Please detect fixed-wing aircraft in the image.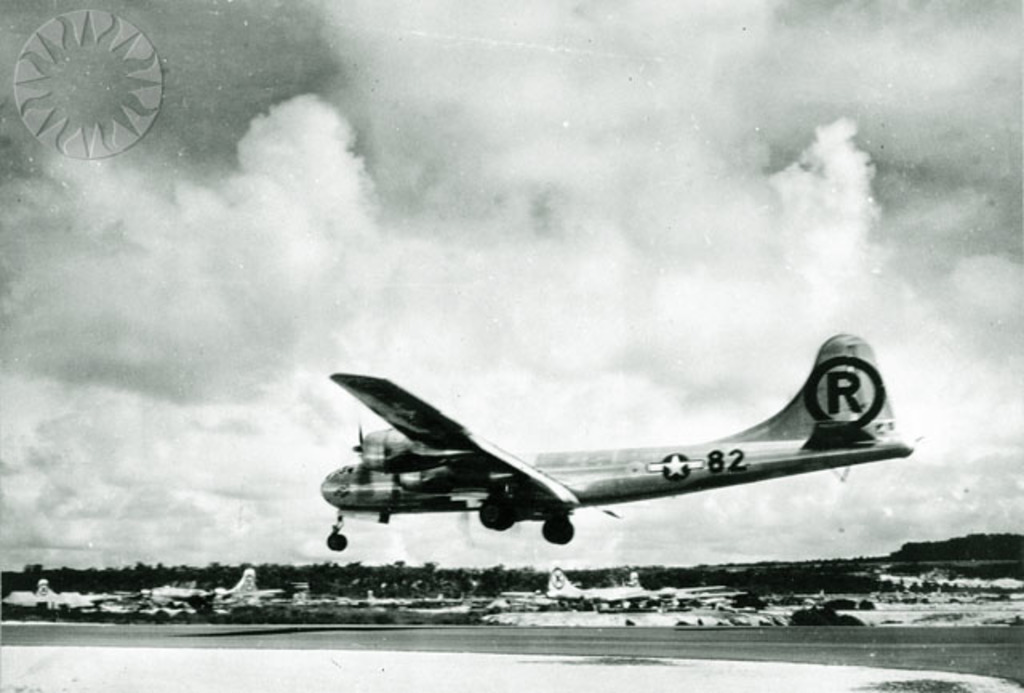
bbox=(323, 330, 918, 547).
